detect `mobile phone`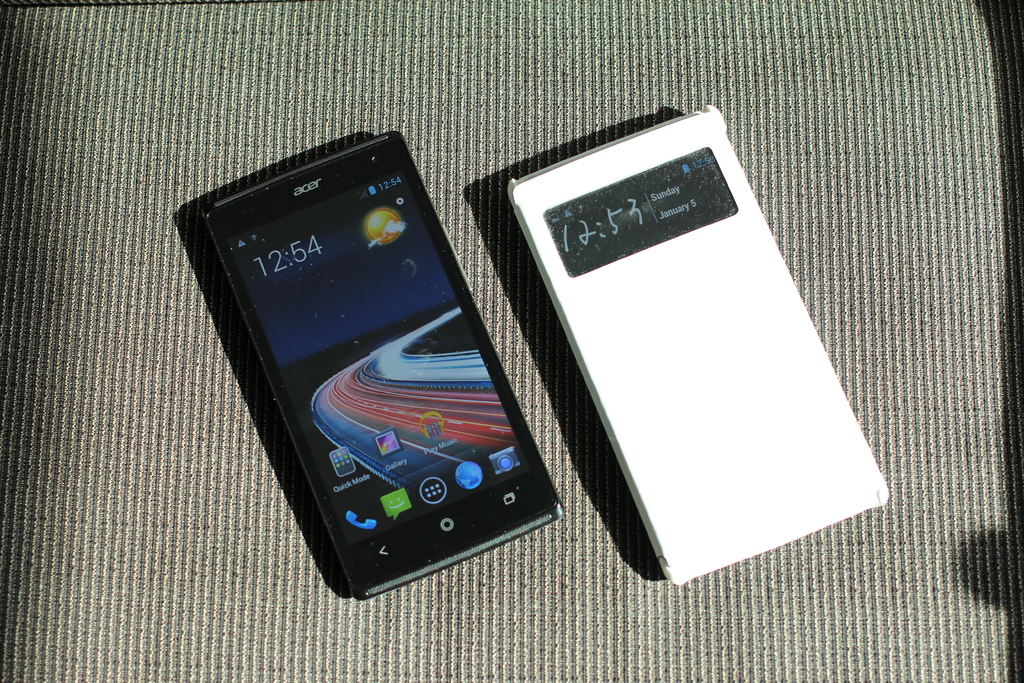
504:105:893:591
